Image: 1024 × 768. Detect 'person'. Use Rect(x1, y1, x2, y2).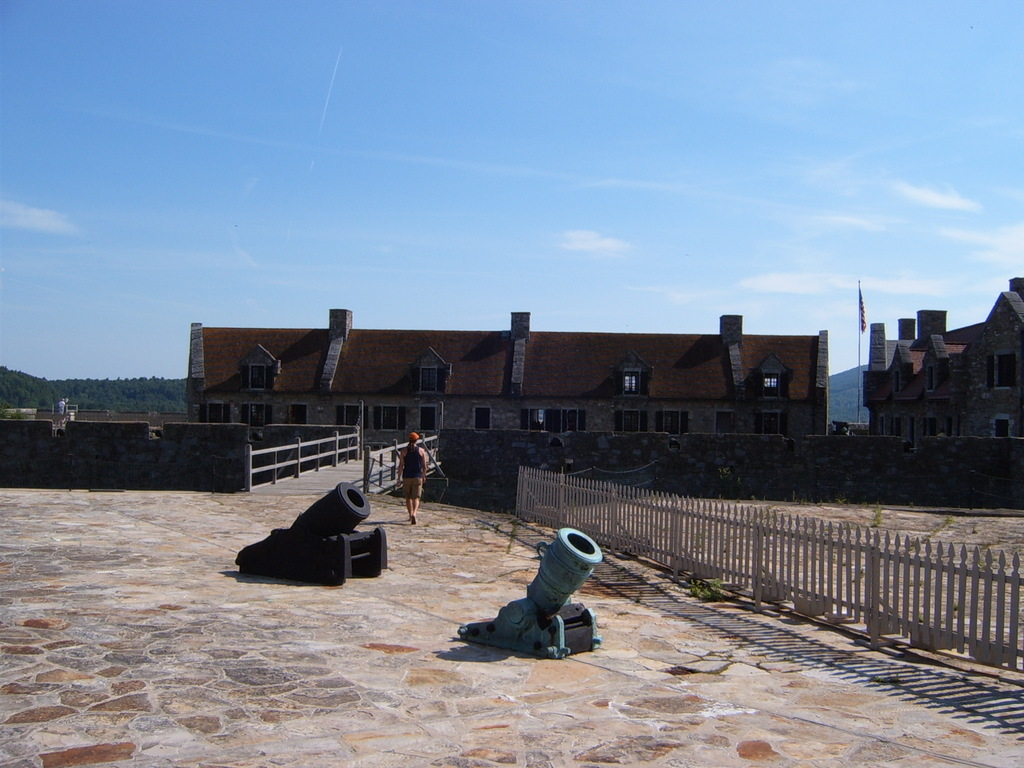
Rect(394, 429, 440, 533).
